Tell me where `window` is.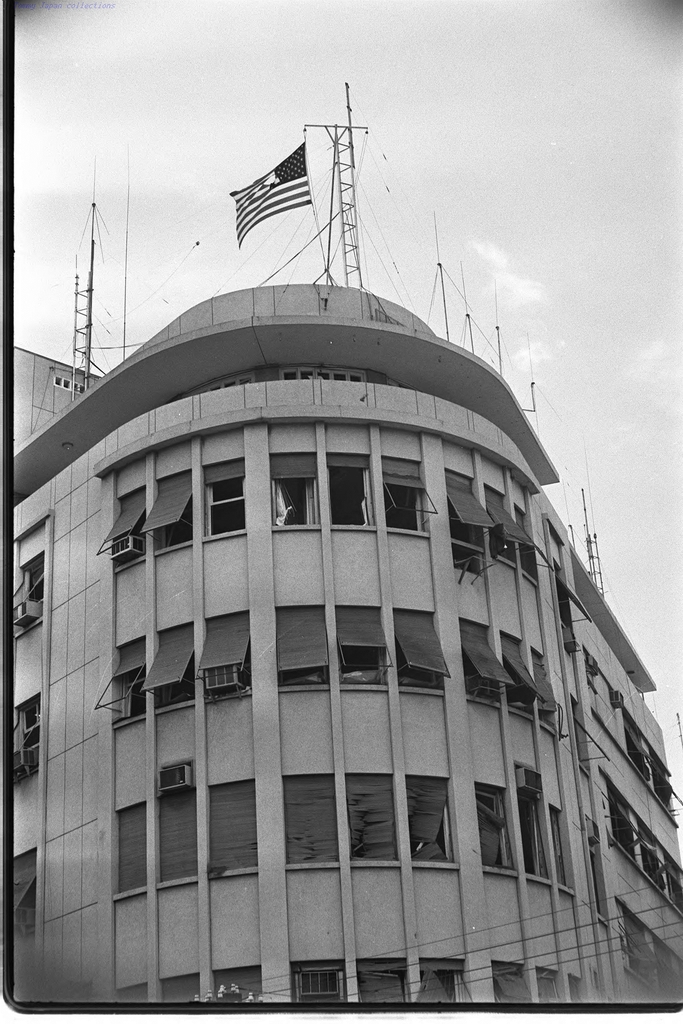
`window` is at 462,623,504,707.
